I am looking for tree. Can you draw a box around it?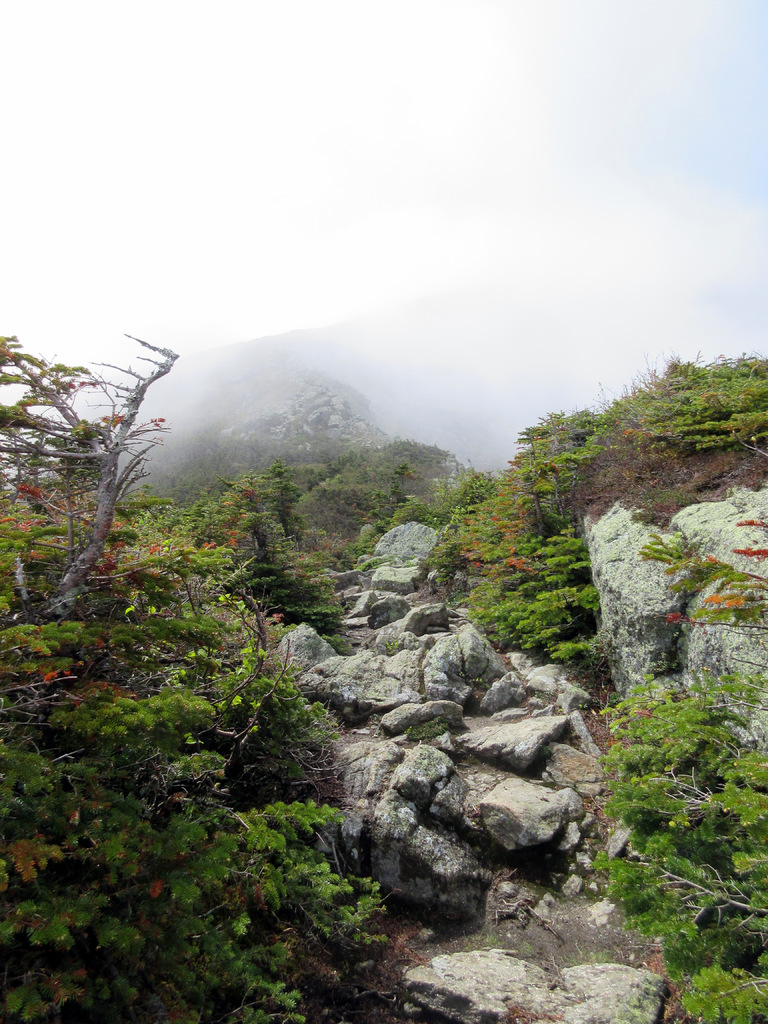
Sure, the bounding box is <region>22, 300, 198, 618</region>.
